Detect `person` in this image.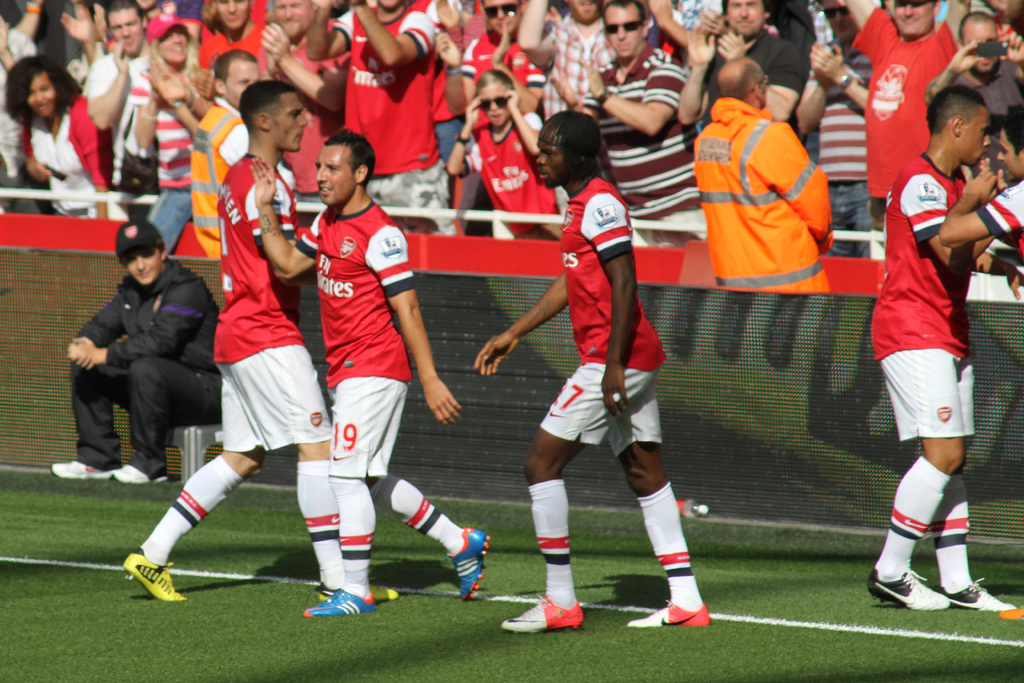
Detection: l=840, t=0, r=973, b=235.
